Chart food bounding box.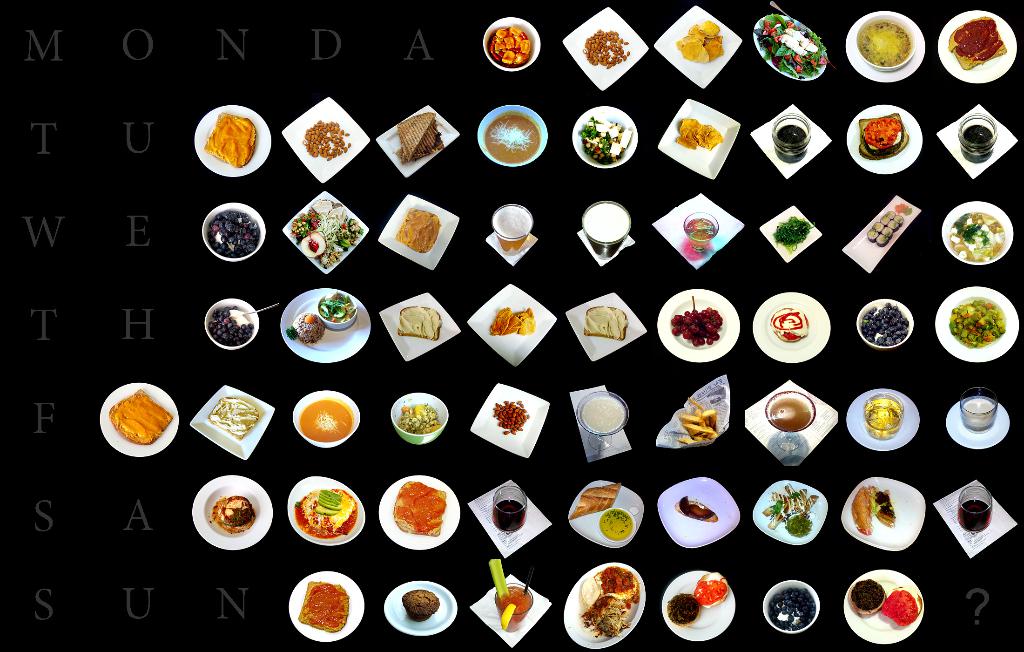
Charted: bbox(286, 327, 301, 340).
